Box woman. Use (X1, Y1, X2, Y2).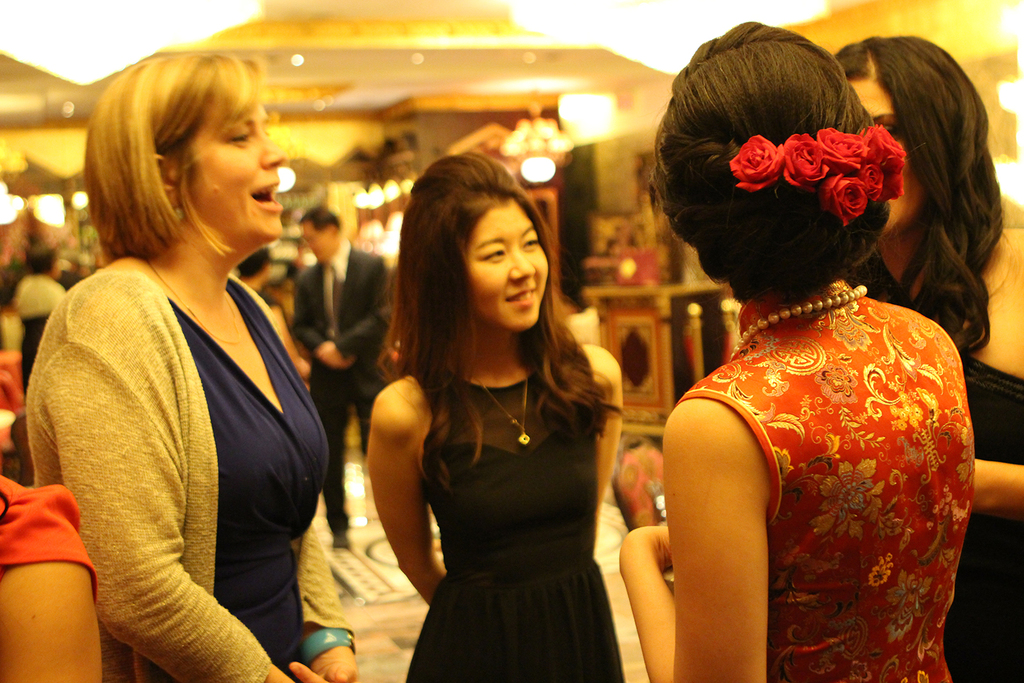
(828, 33, 1023, 682).
